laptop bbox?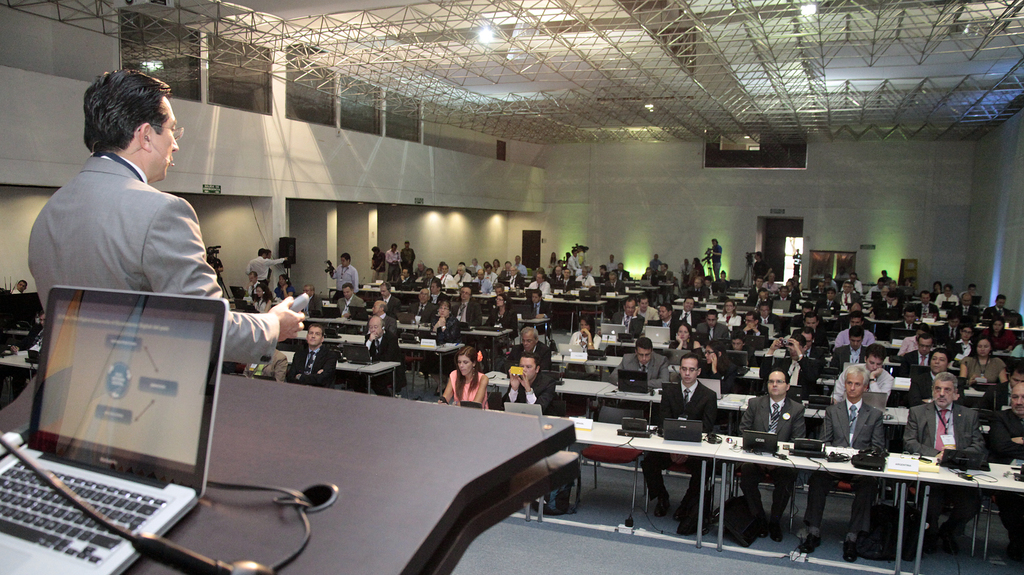
(left=234, top=301, right=246, bottom=310)
